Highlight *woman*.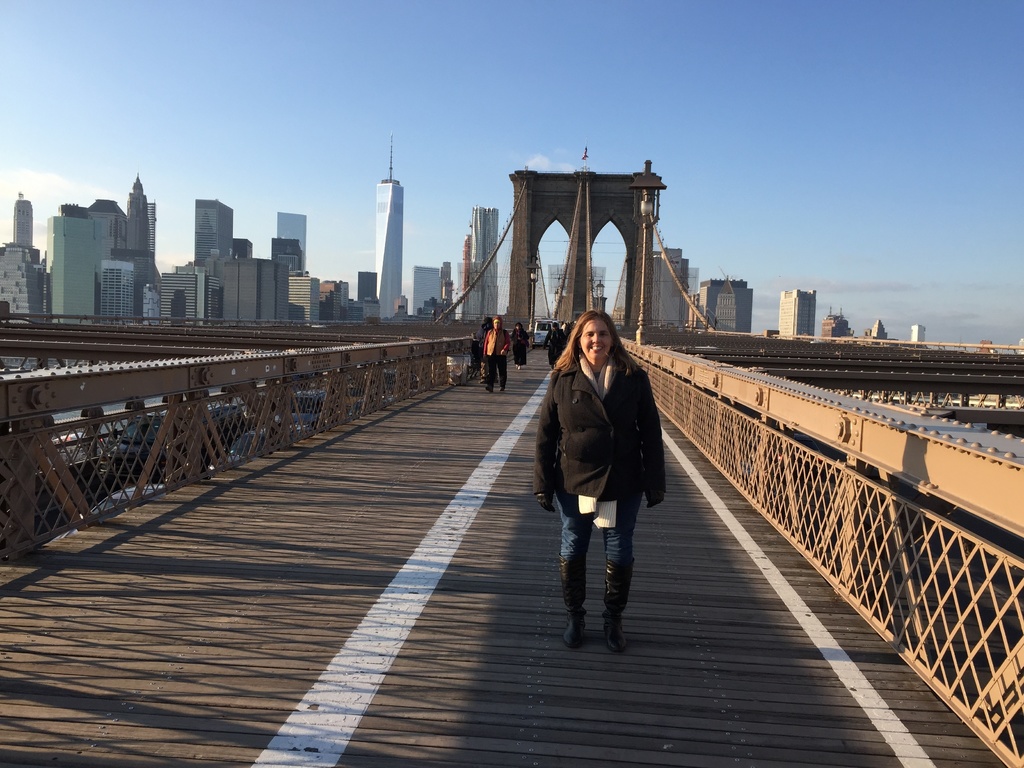
Highlighted region: Rect(511, 321, 527, 372).
